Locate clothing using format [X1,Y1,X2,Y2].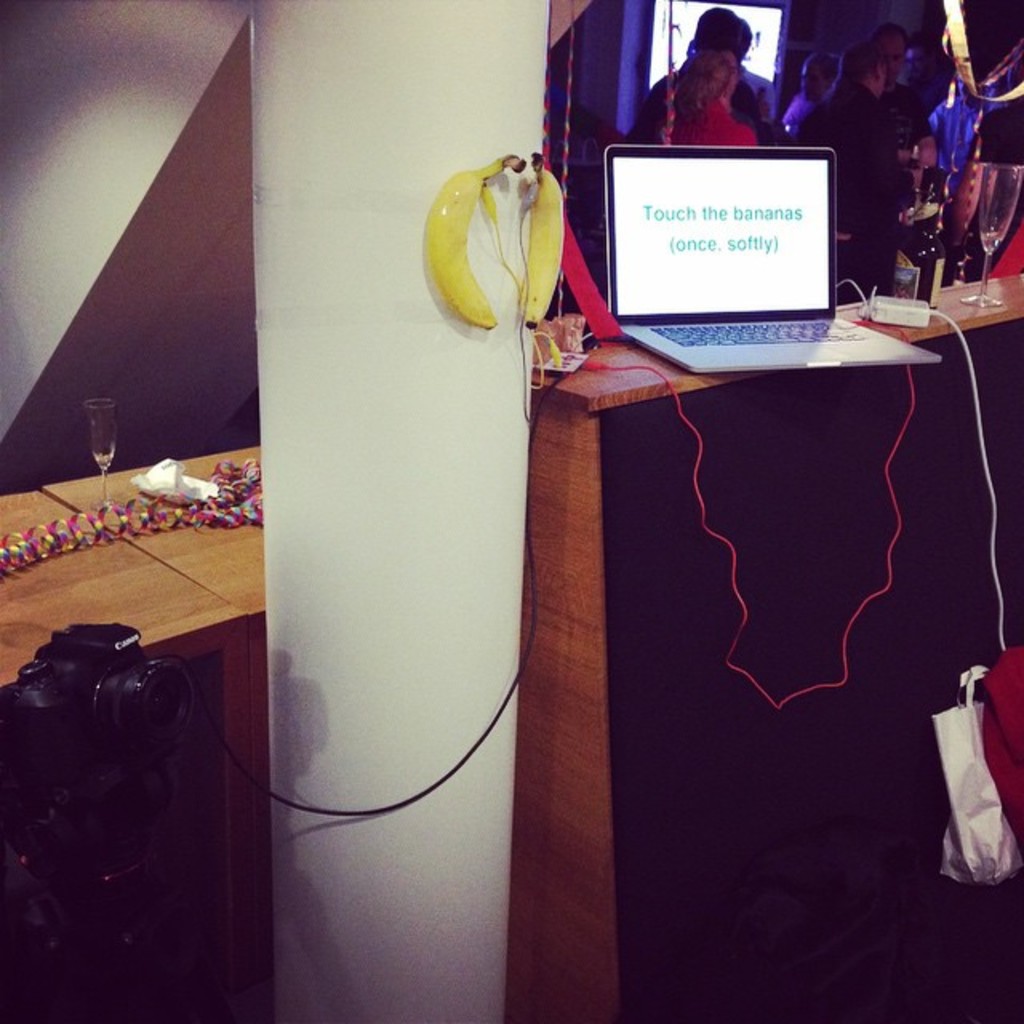
[781,88,832,141].
